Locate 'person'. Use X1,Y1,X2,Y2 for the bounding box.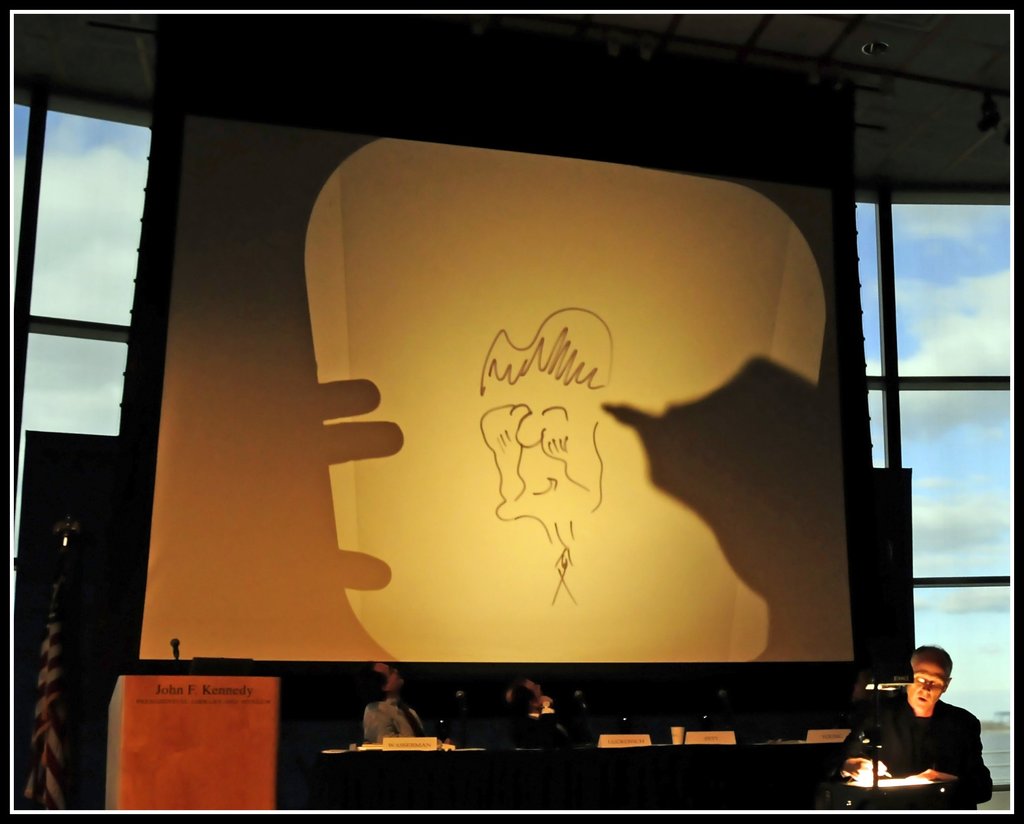
854,644,989,812.
